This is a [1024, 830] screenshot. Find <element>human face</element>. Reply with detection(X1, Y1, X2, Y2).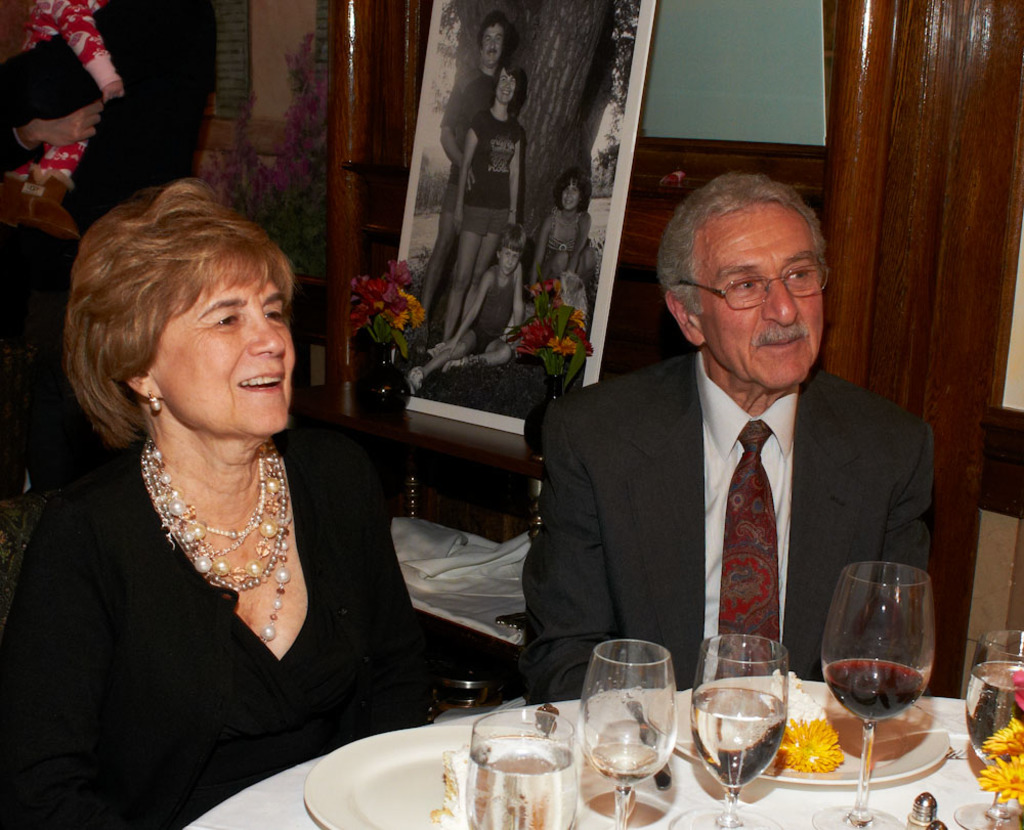
detection(561, 180, 579, 211).
